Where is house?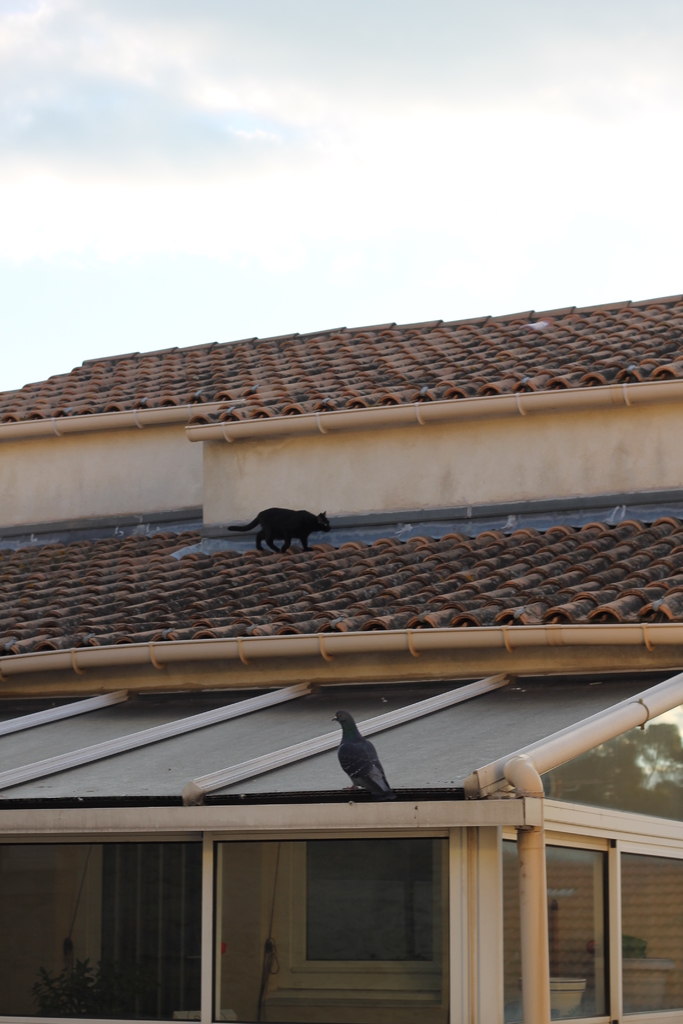
detection(0, 294, 682, 1023).
